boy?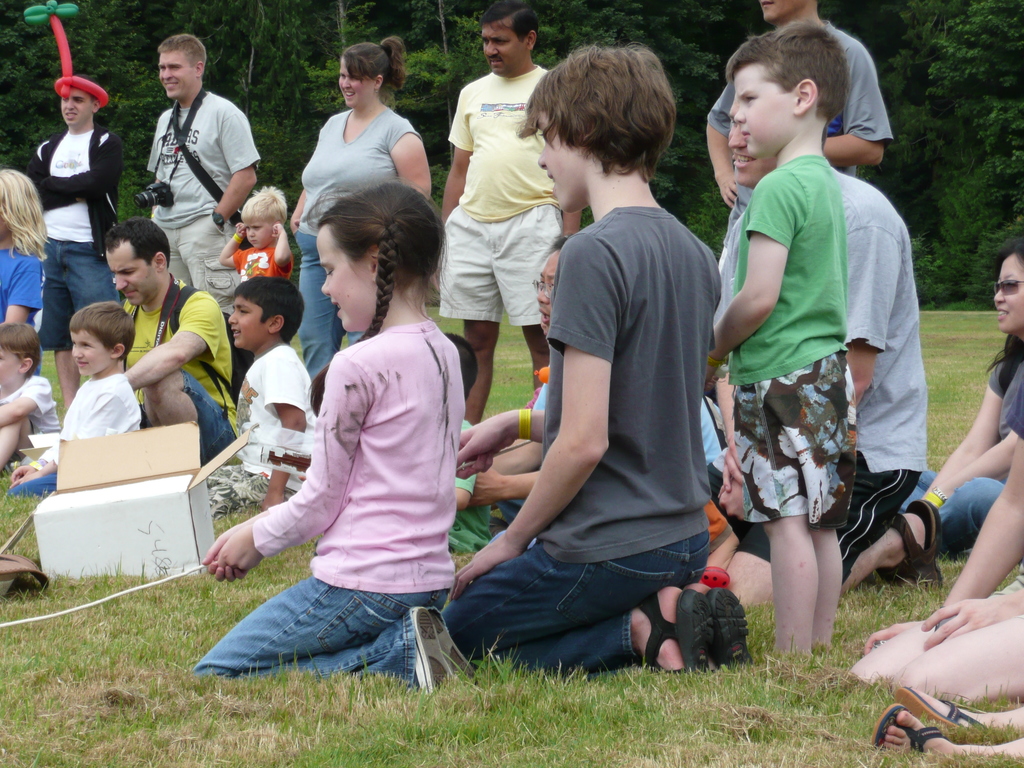
locate(206, 278, 317, 518)
